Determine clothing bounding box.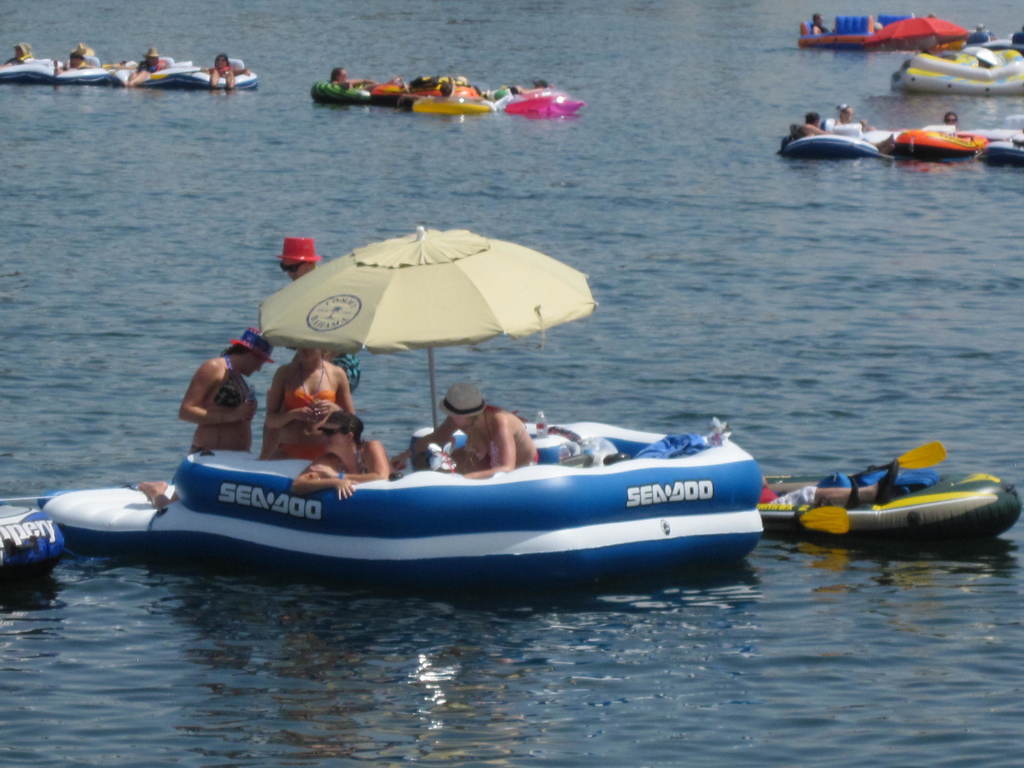
Determined: crop(207, 360, 250, 406).
